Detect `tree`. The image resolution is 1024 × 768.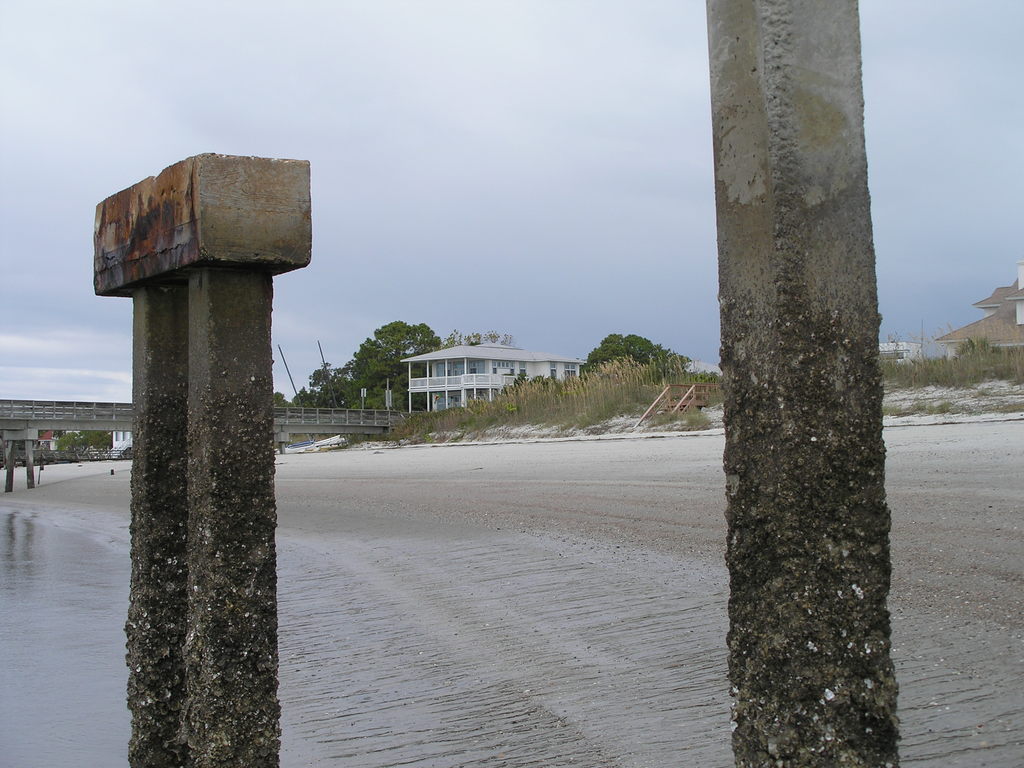
575,330,691,382.
